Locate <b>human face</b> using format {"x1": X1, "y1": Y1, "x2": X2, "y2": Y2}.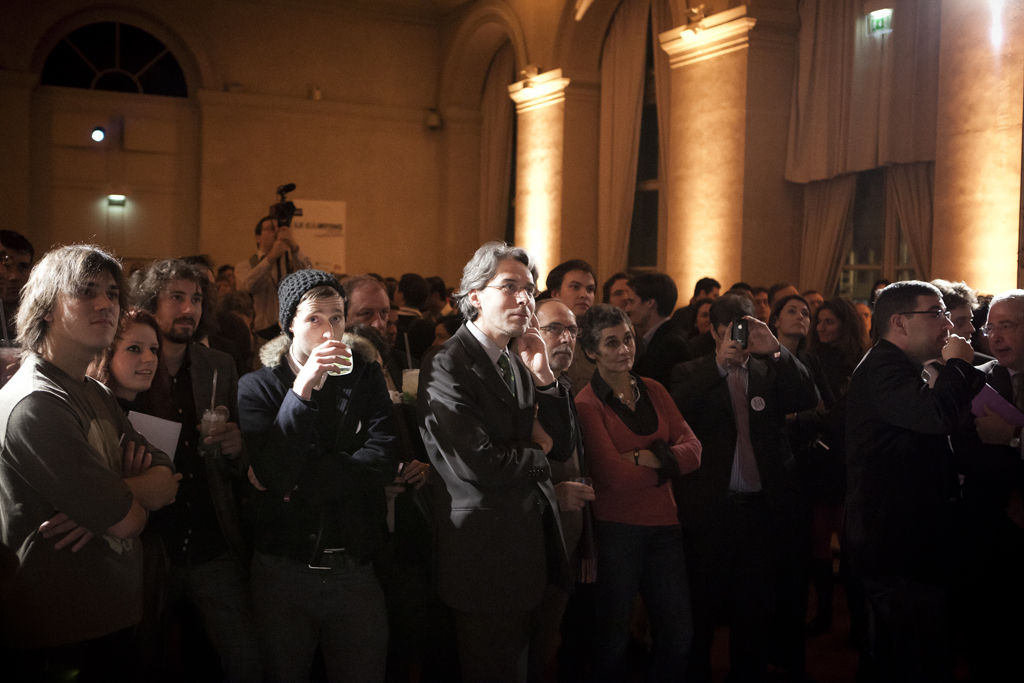
{"x1": 780, "y1": 299, "x2": 811, "y2": 335}.
